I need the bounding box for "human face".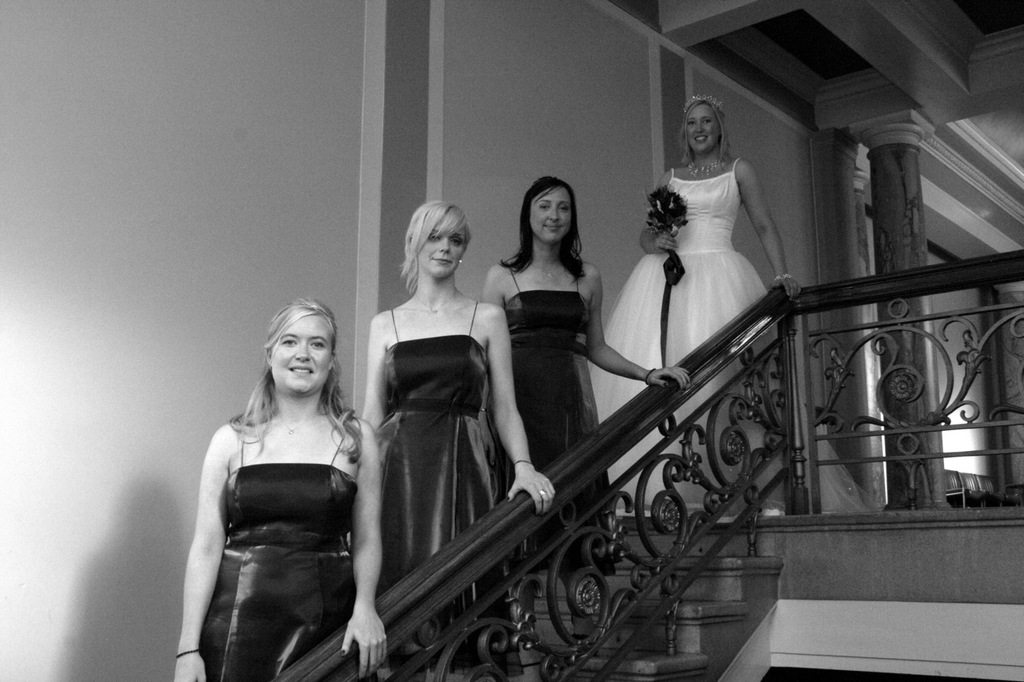
Here it is: BBox(267, 313, 333, 389).
